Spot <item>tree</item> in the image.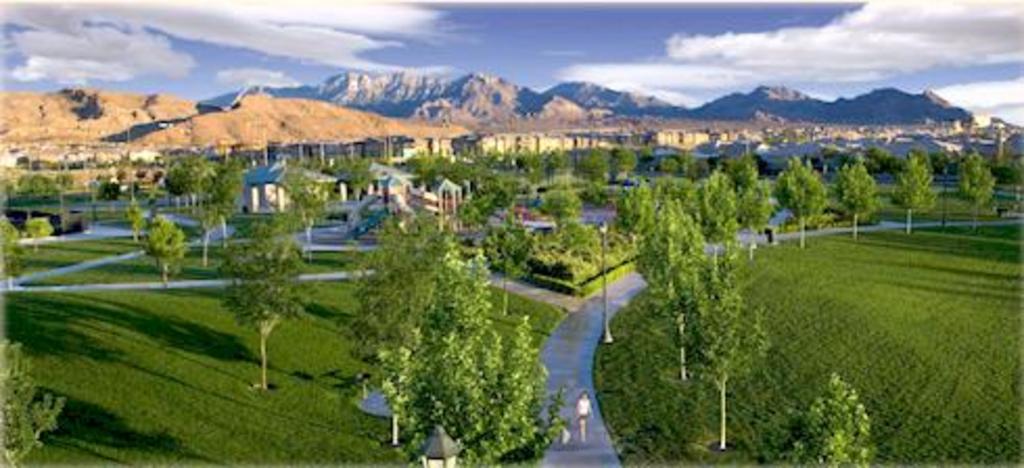
<item>tree</item> found at bbox=[167, 153, 194, 198].
